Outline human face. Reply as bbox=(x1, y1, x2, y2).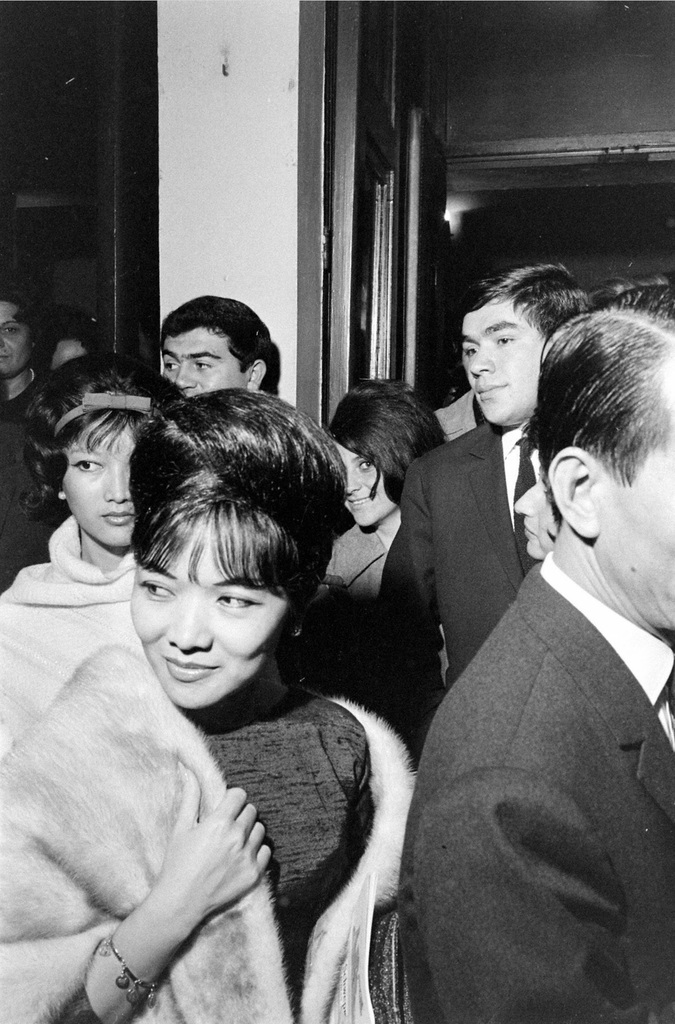
bbox=(333, 442, 398, 531).
